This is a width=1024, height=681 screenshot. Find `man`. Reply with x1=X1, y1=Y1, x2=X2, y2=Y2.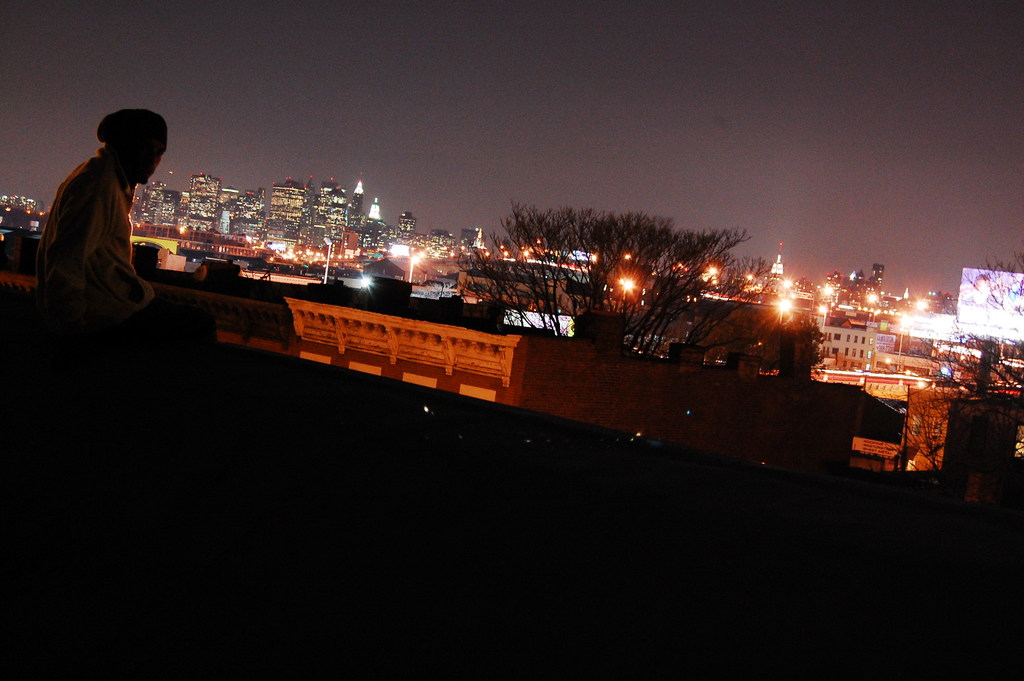
x1=27, y1=104, x2=188, y2=371.
